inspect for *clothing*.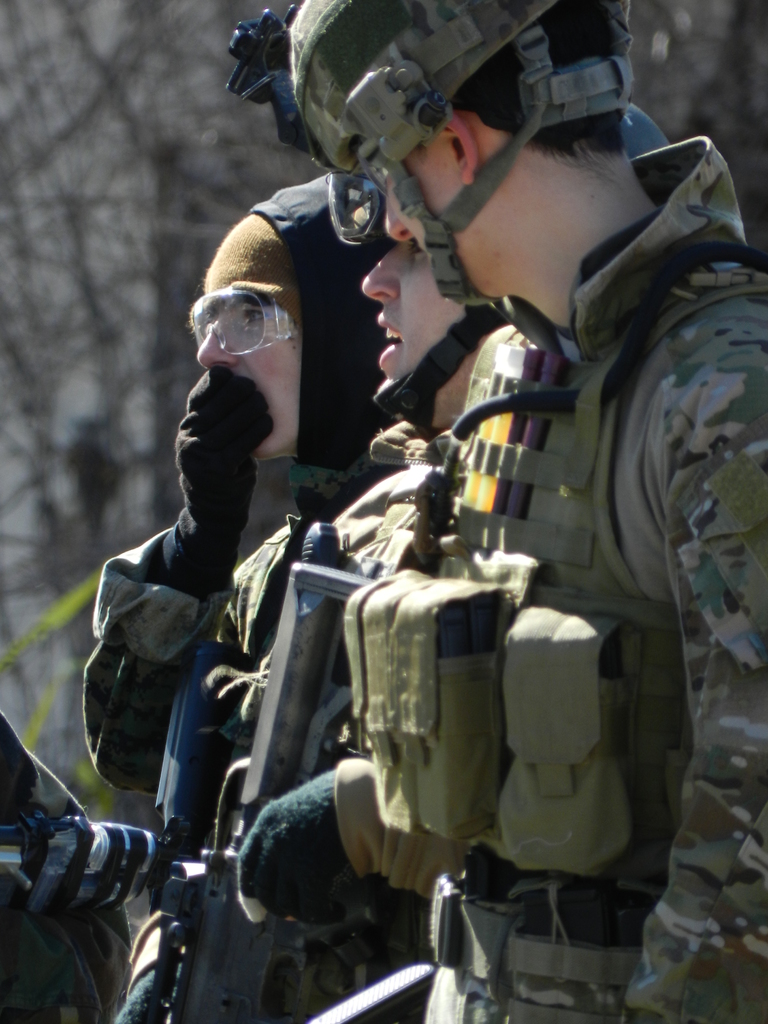
Inspection: <region>333, 138, 767, 1023</region>.
